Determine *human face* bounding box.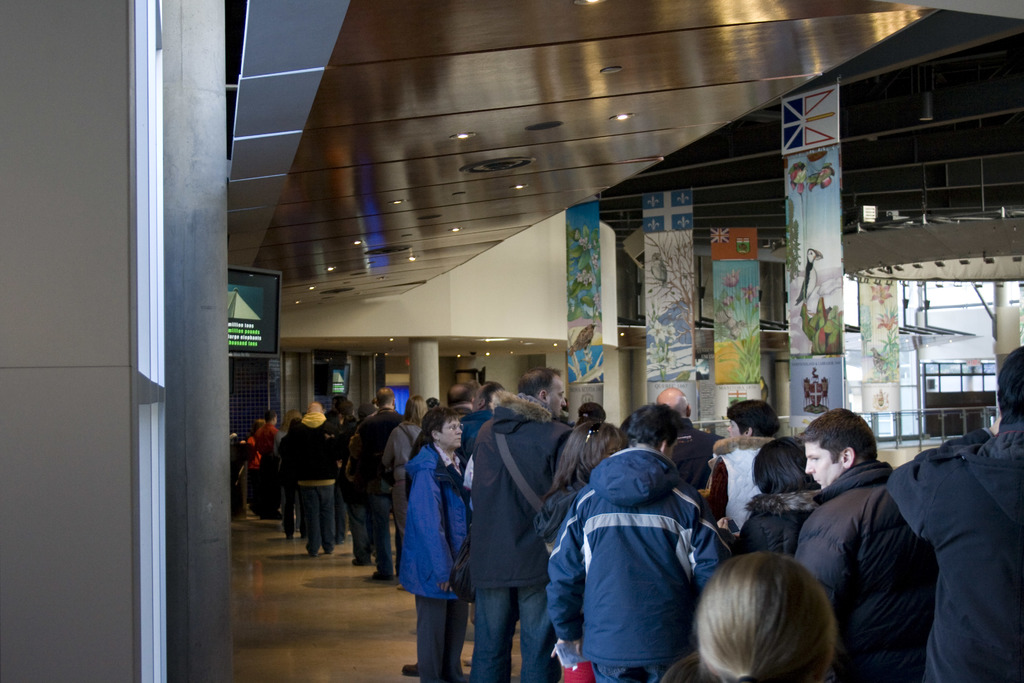
Determined: l=442, t=412, r=461, b=451.
